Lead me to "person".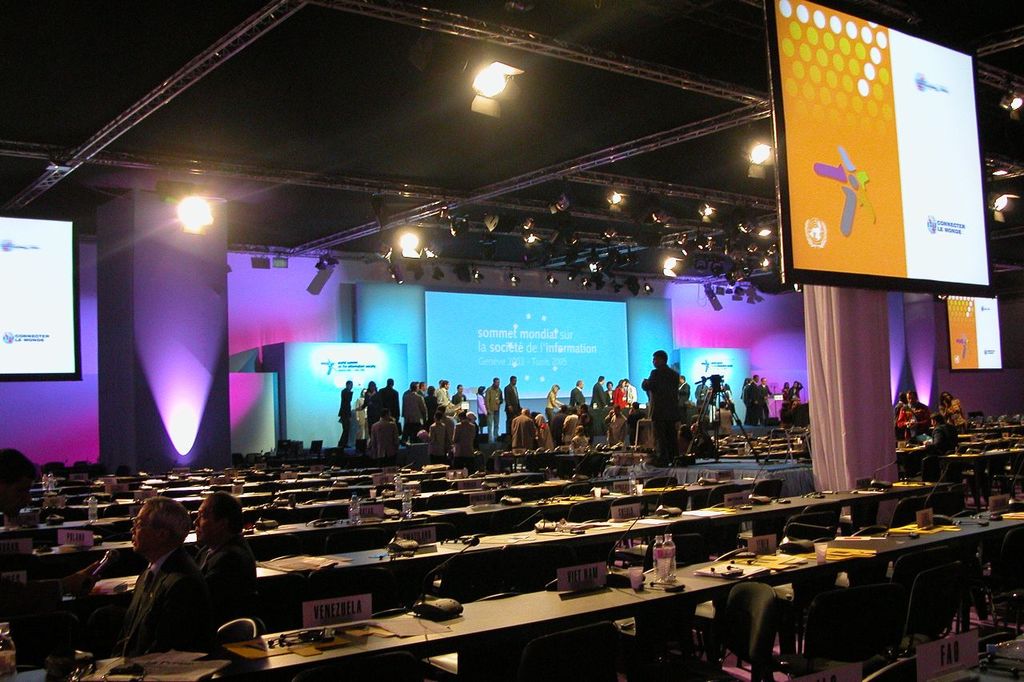
Lead to select_region(894, 389, 926, 407).
